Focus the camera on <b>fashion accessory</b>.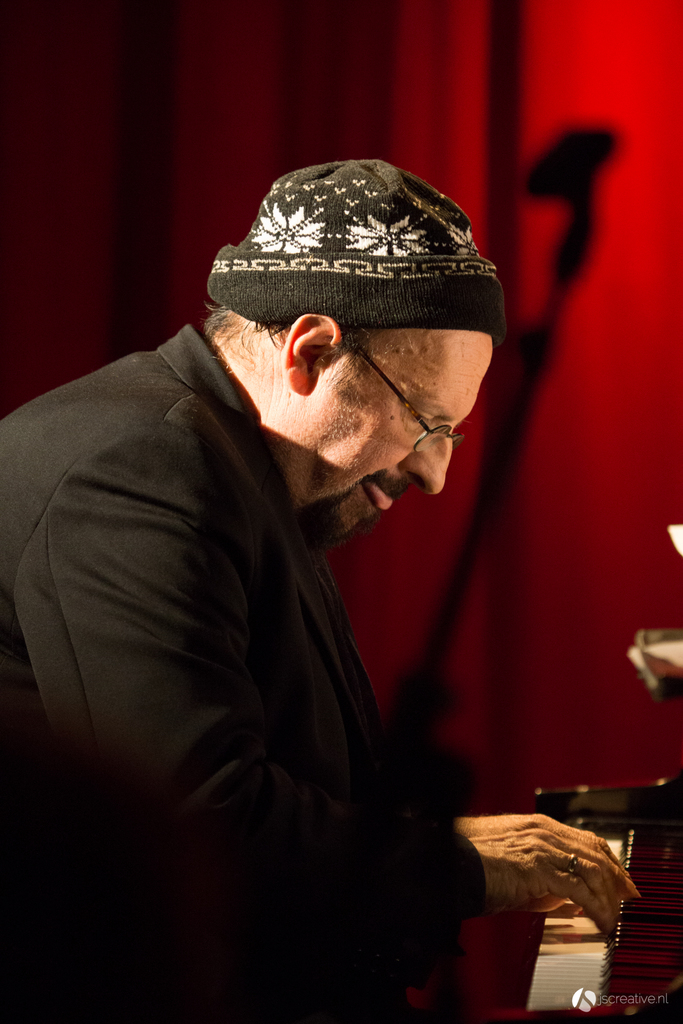
Focus region: l=559, t=850, r=580, b=874.
